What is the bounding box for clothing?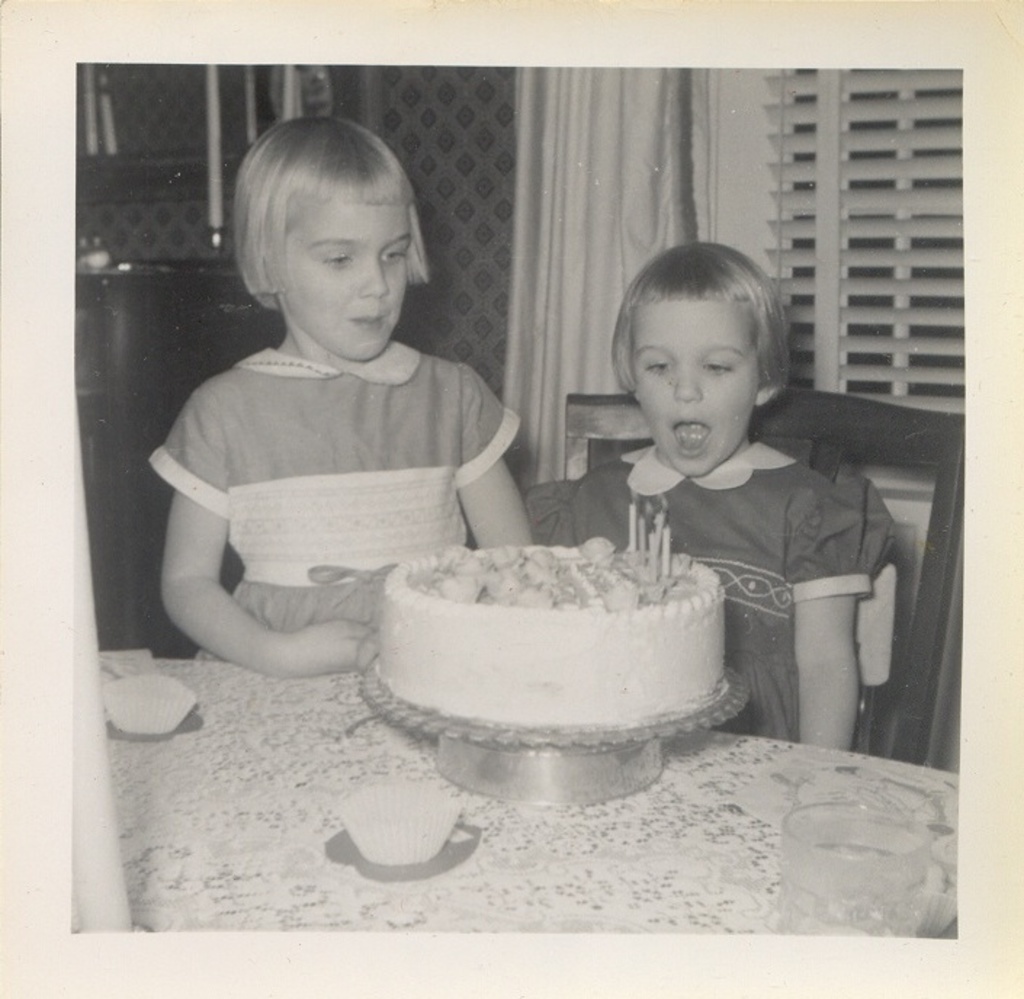
BBox(132, 343, 526, 658).
